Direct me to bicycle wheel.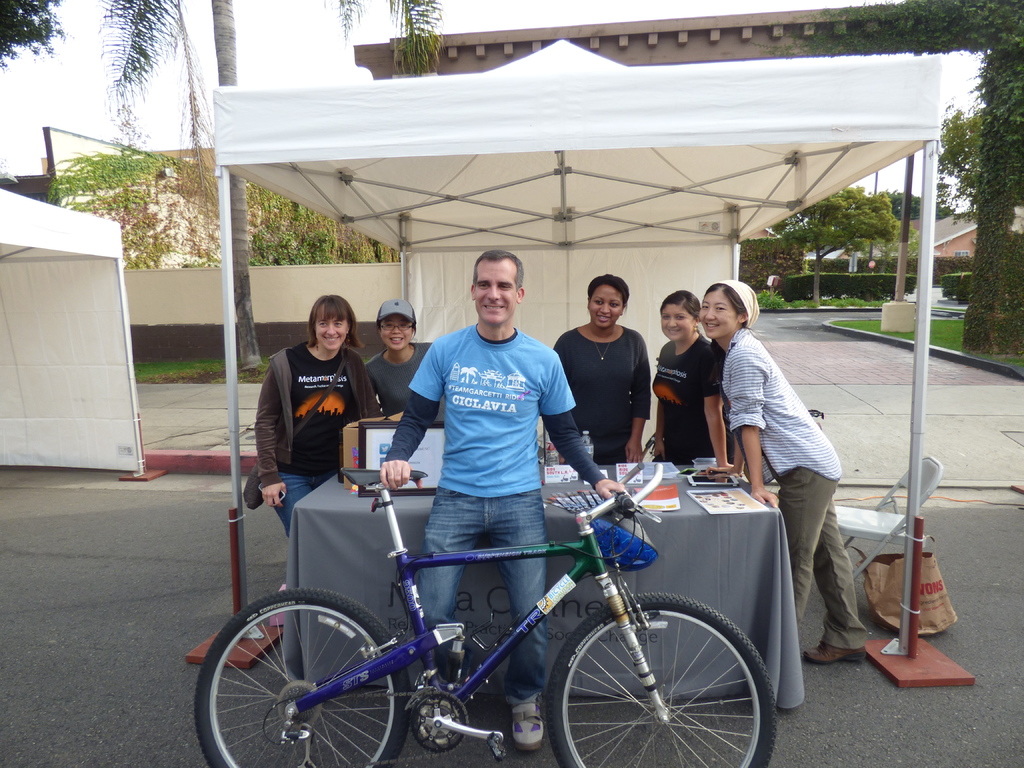
Direction: detection(543, 602, 761, 760).
